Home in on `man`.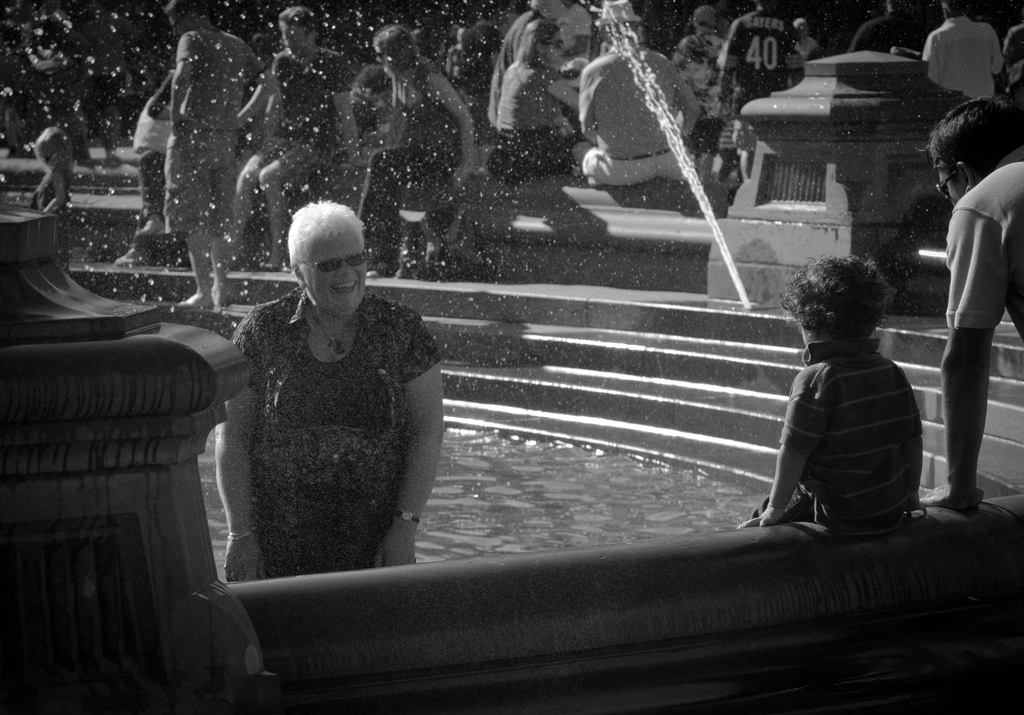
Homed in at bbox=(235, 7, 364, 271).
